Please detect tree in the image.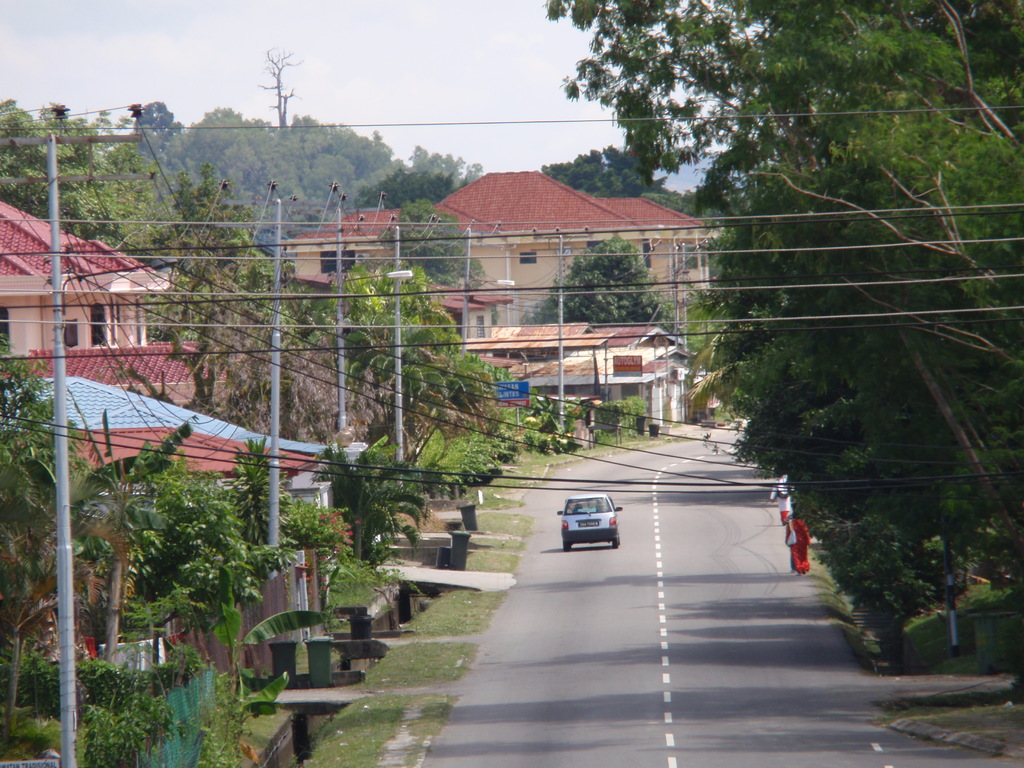
[x1=0, y1=448, x2=177, y2=742].
